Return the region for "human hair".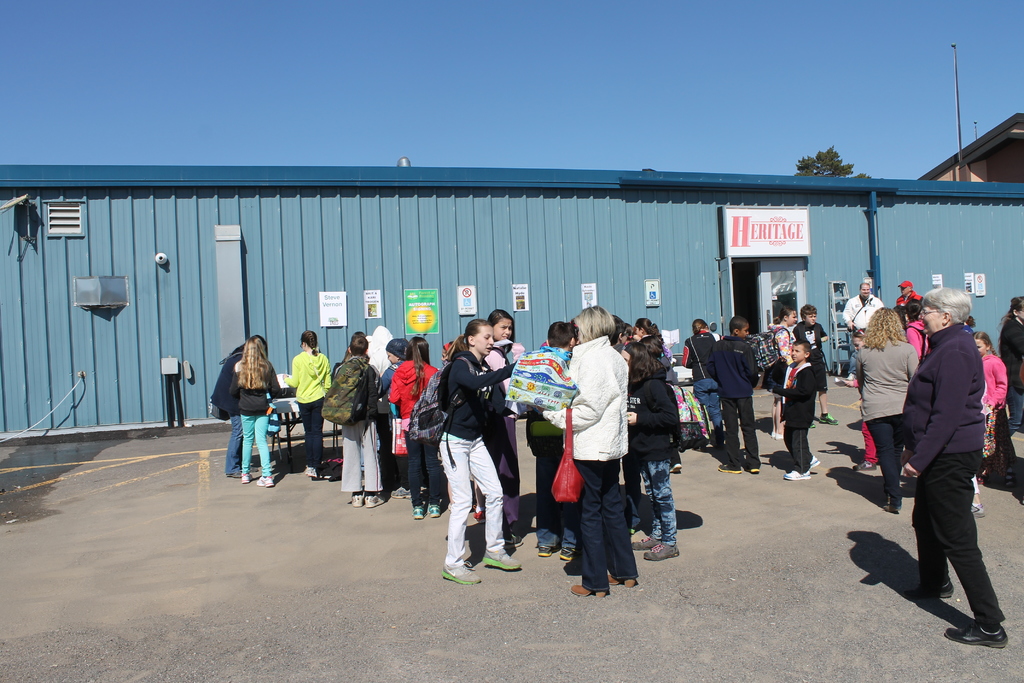
455, 320, 497, 354.
